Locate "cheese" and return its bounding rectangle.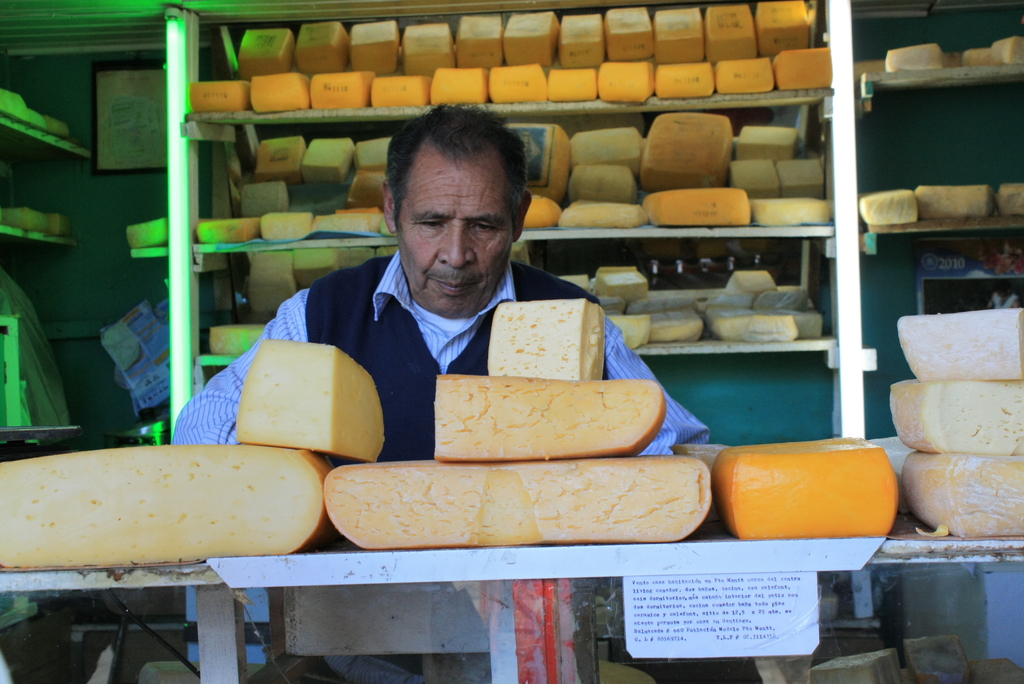
crop(858, 184, 921, 226).
